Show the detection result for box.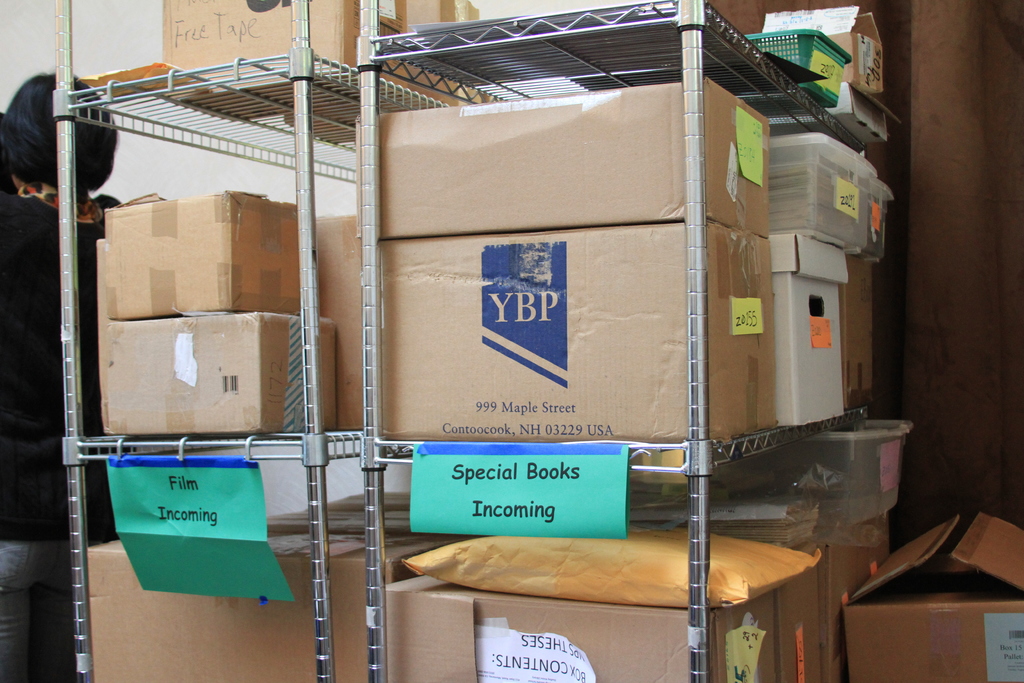
58 526 436 682.
